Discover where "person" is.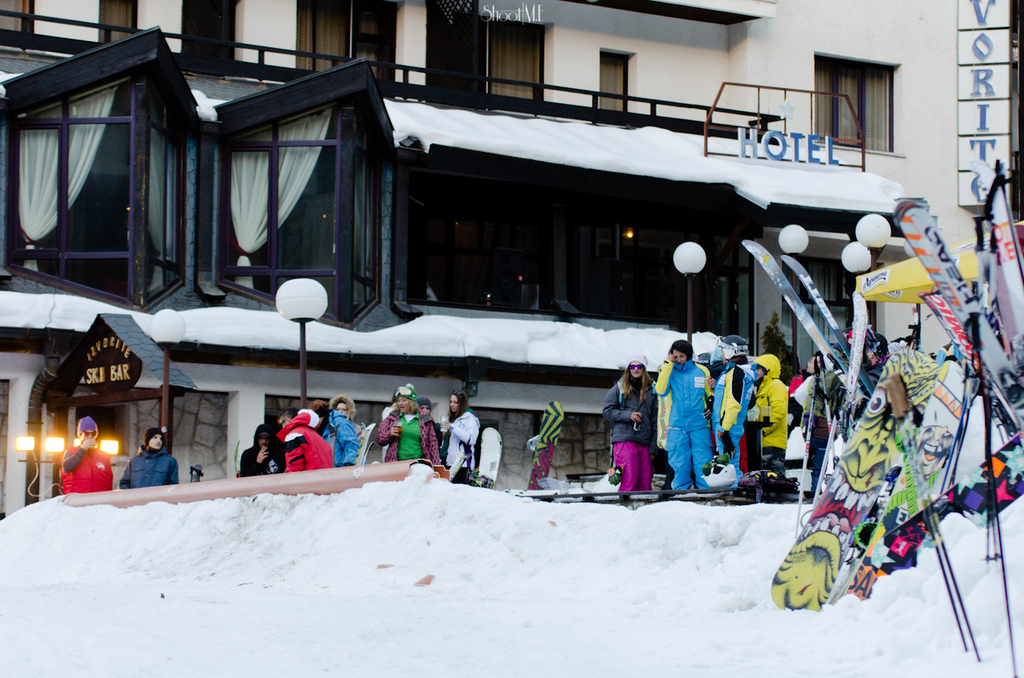
Discovered at {"left": 847, "top": 330, "right": 884, "bottom": 348}.
